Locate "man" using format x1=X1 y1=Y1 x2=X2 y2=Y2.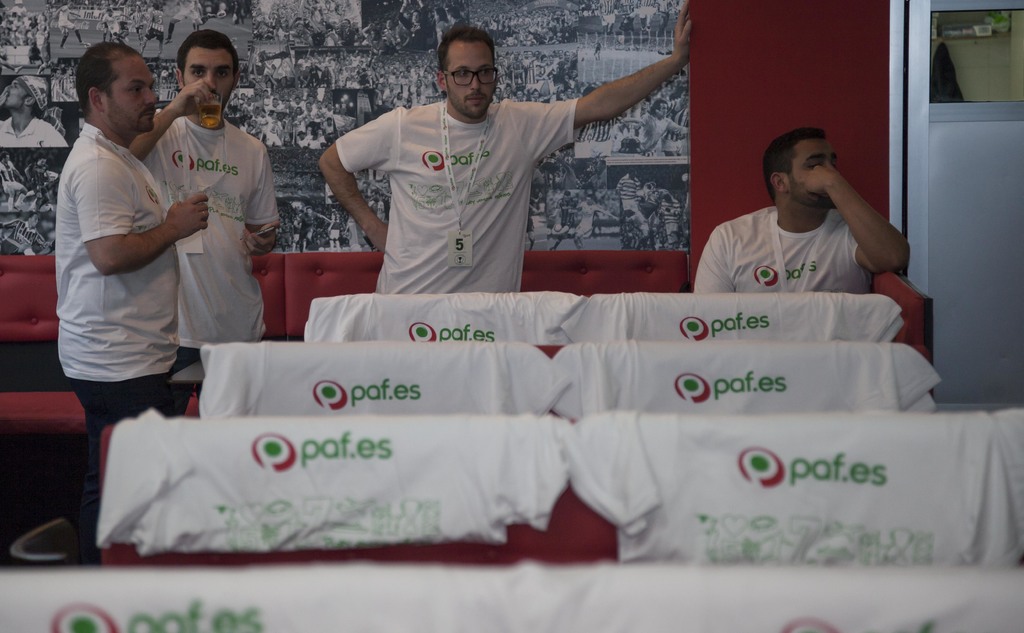
x1=690 y1=123 x2=913 y2=292.
